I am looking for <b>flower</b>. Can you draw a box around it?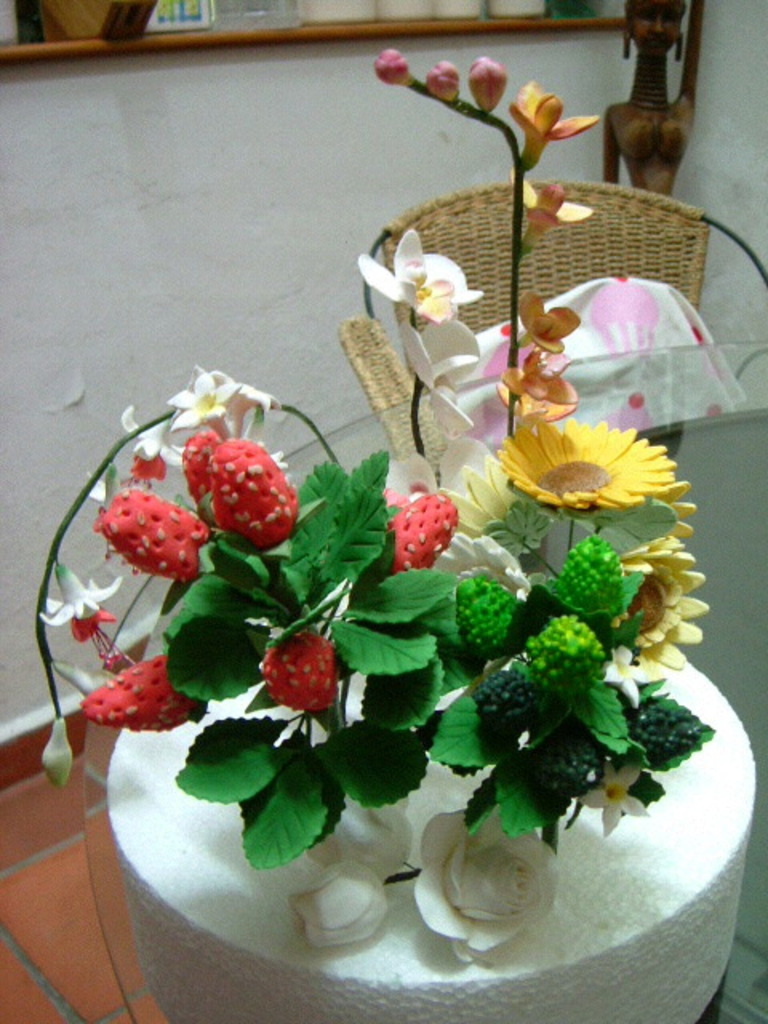
Sure, the bounding box is BBox(517, 182, 578, 230).
